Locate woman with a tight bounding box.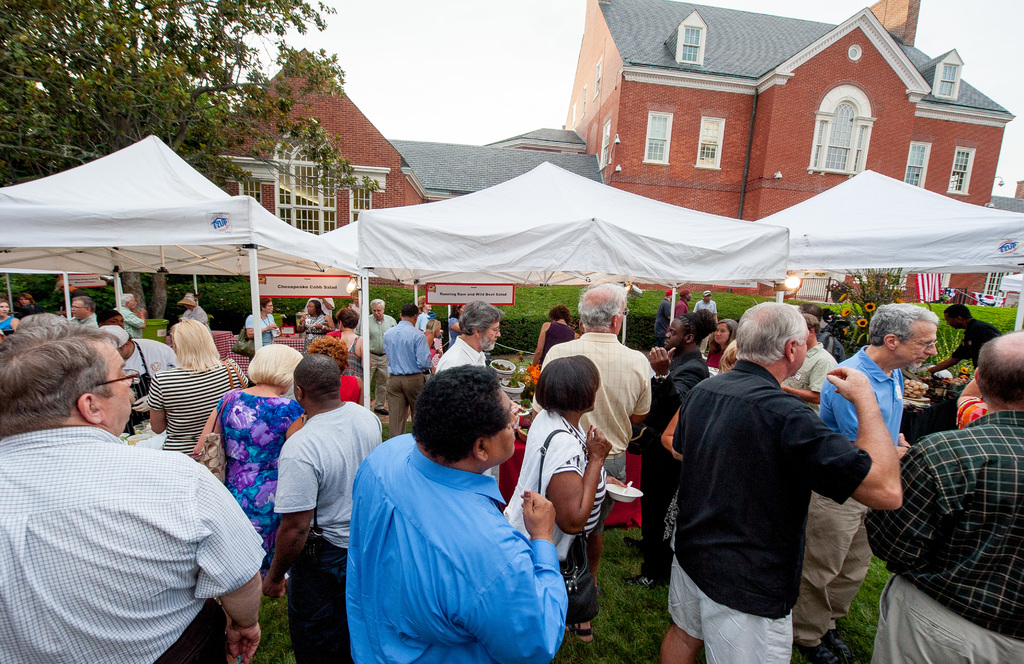
x1=296, y1=301, x2=334, y2=359.
